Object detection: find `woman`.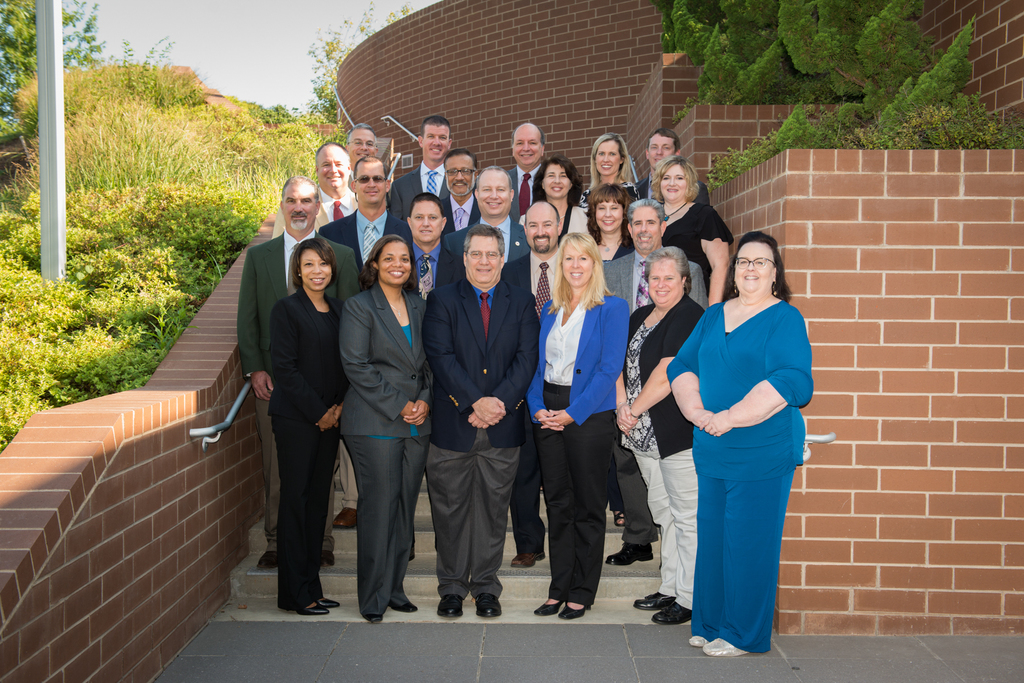
<region>337, 234, 434, 625</region>.
